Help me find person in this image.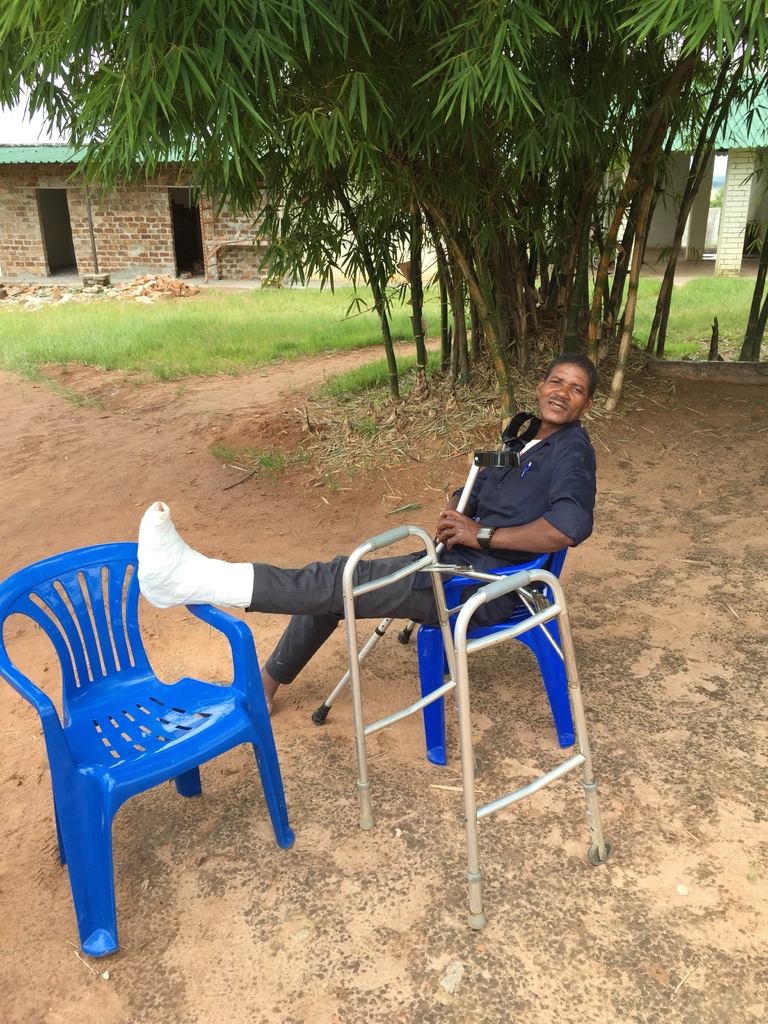
Found it: [127,367,591,708].
